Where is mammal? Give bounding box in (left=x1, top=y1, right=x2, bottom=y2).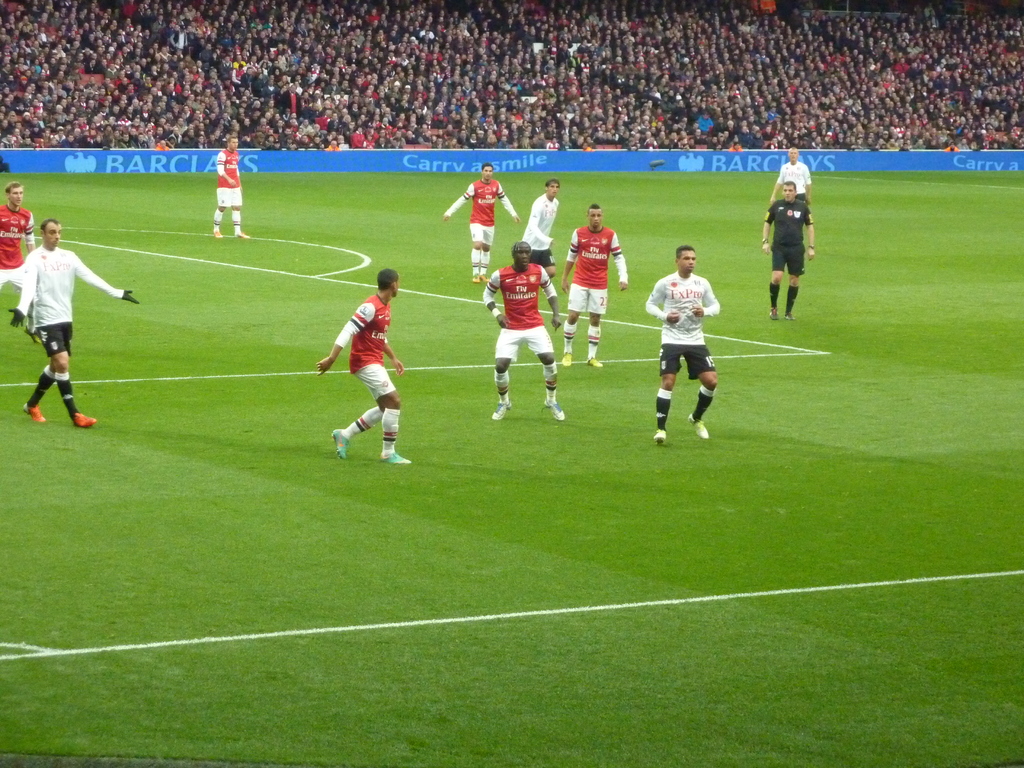
(left=316, top=265, right=412, bottom=466).
